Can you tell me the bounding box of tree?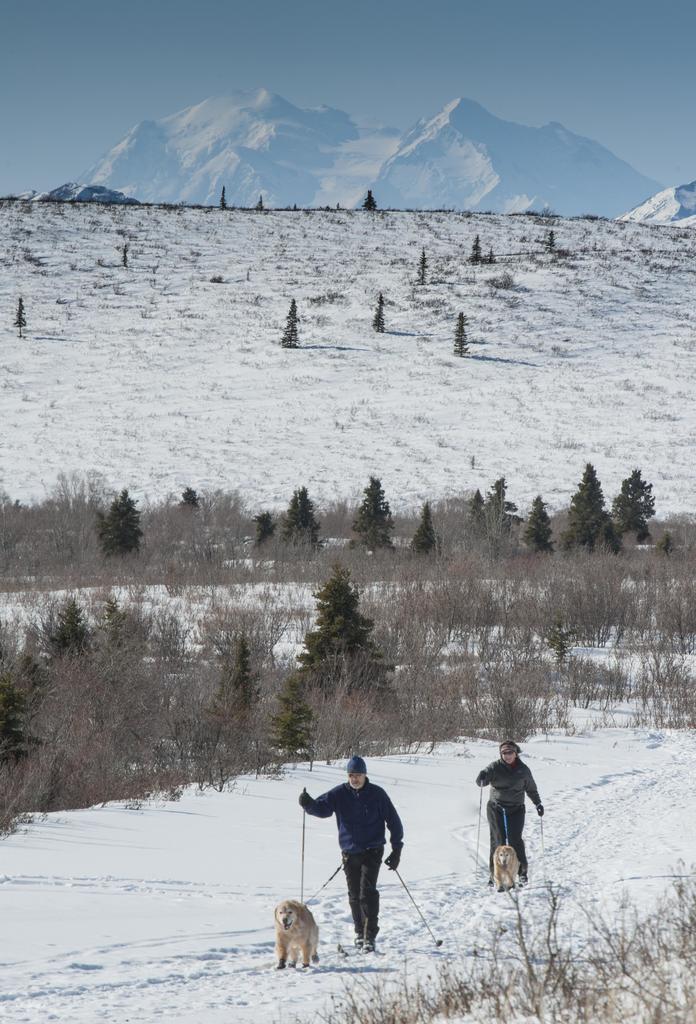
(left=549, top=228, right=554, bottom=255).
